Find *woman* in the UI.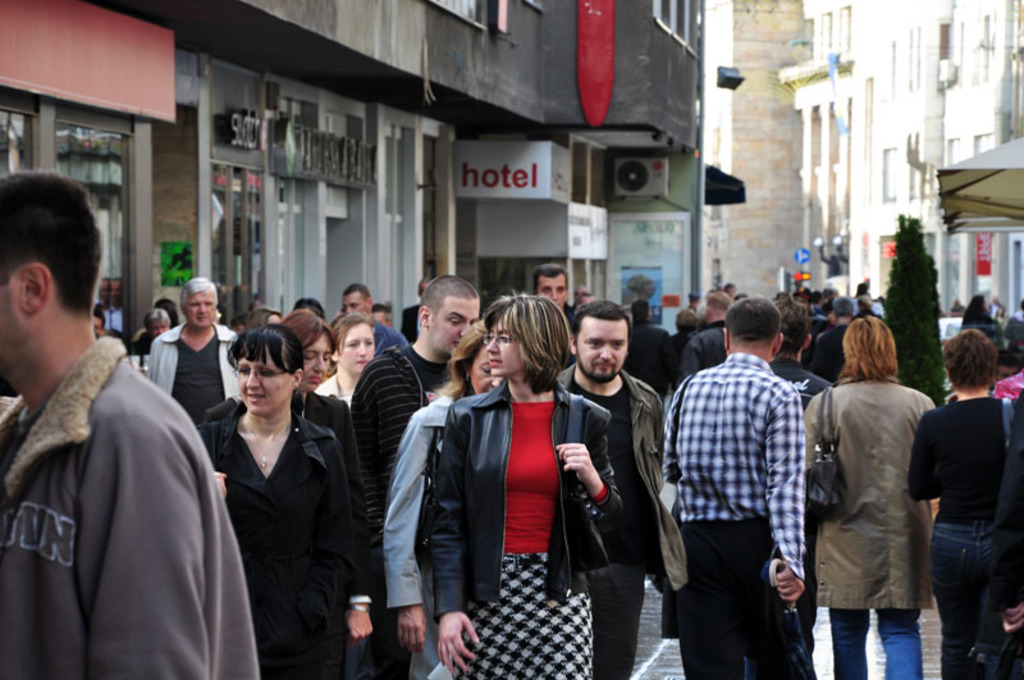
UI element at pyautogui.locateOnScreen(906, 330, 1023, 679).
